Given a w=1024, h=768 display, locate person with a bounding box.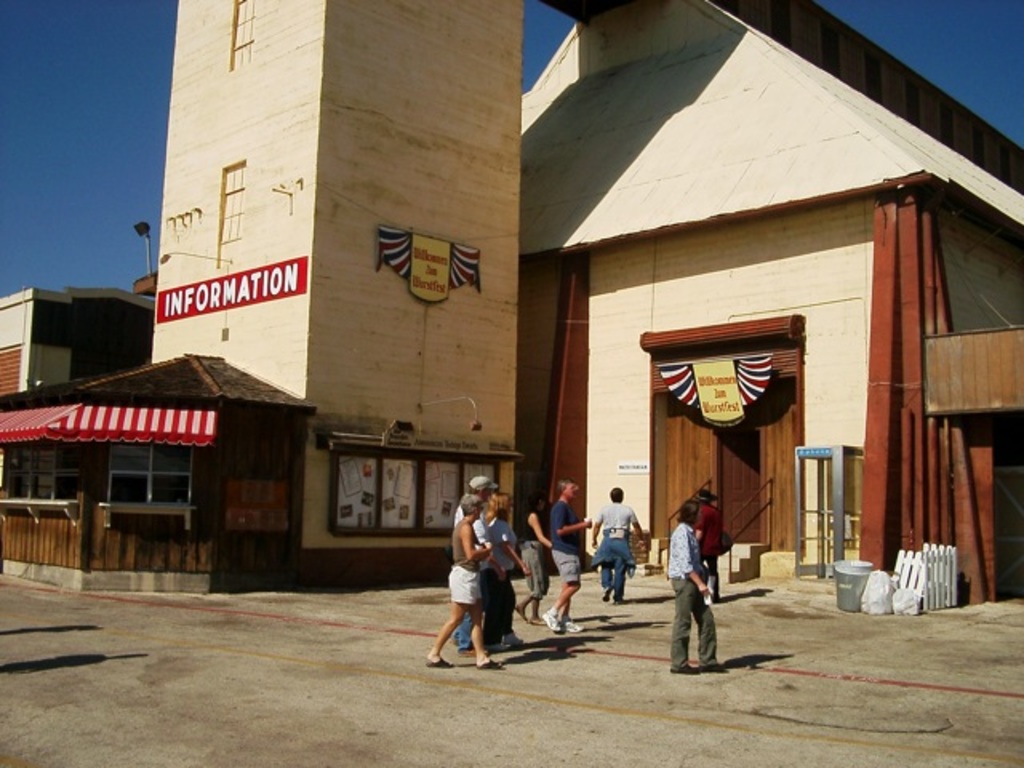
Located: region(514, 493, 558, 630).
